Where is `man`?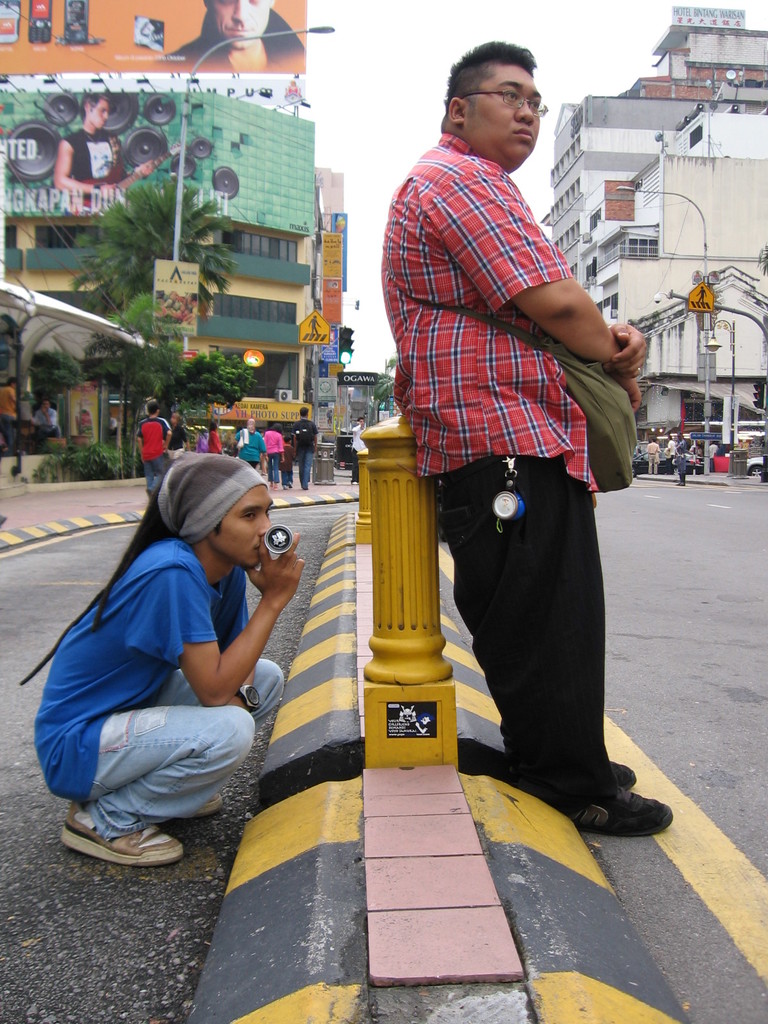
<box>162,0,290,74</box>.
